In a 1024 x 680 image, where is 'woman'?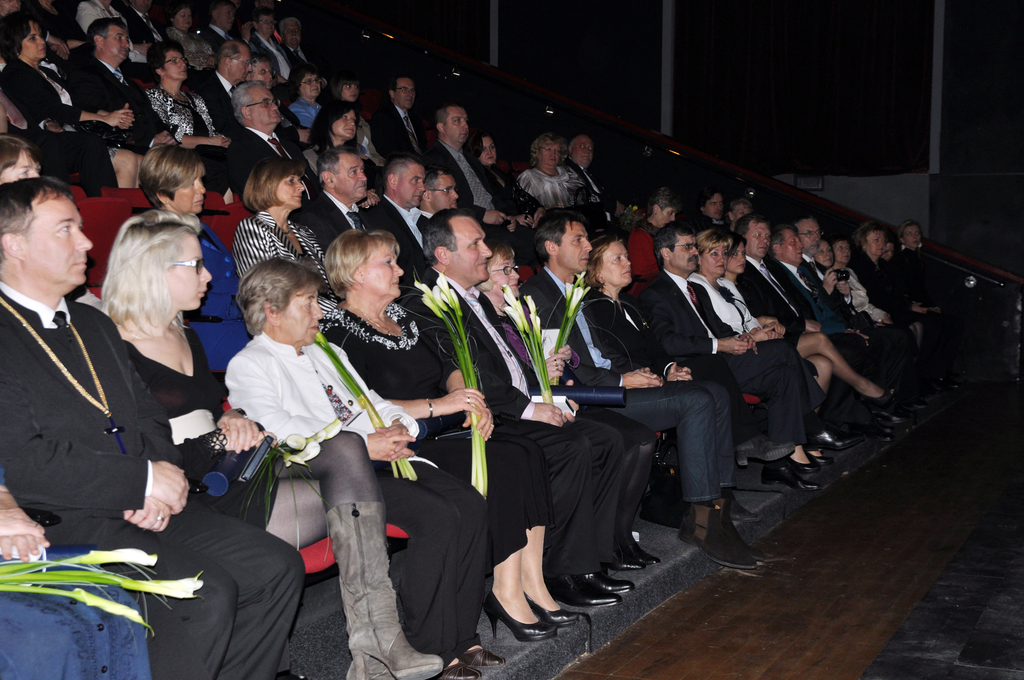
(686, 229, 822, 483).
